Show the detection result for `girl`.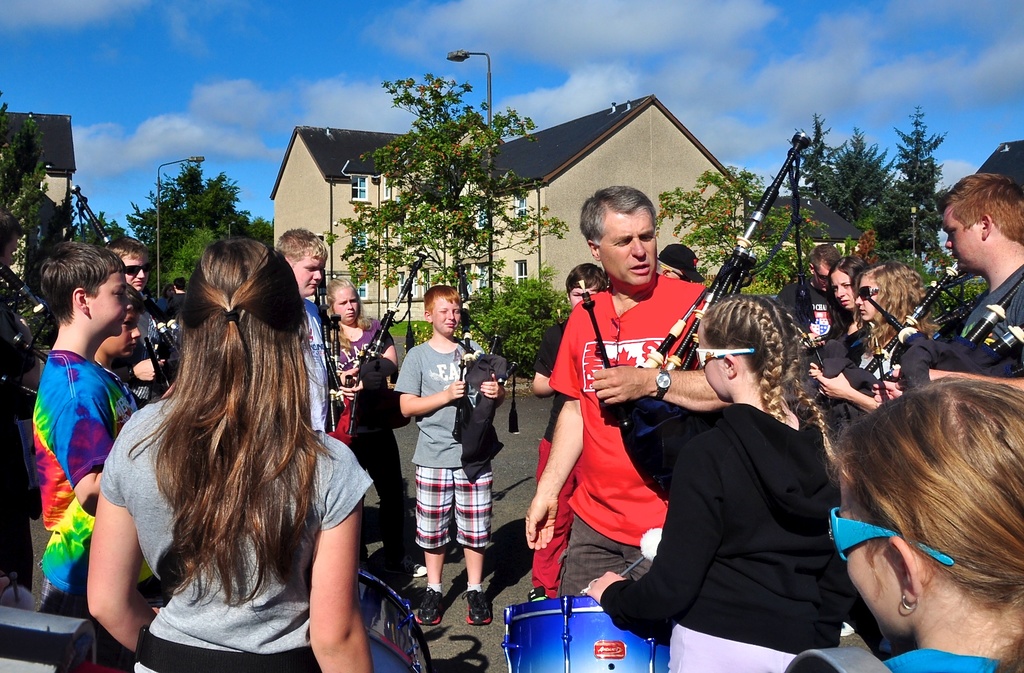
[828,377,1023,672].
